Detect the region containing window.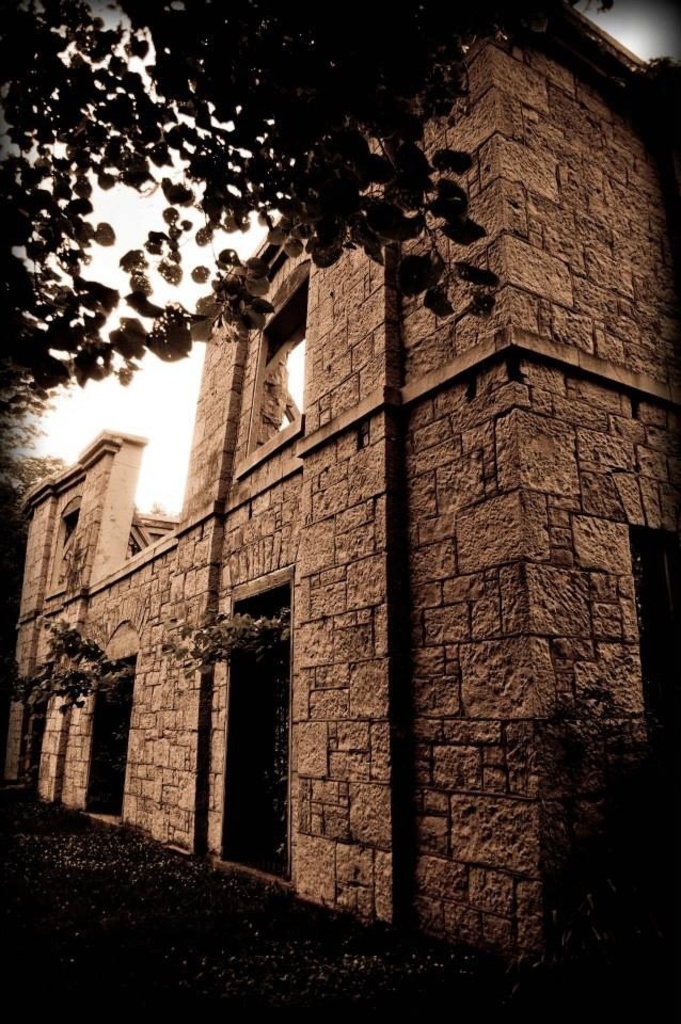
x1=239, y1=269, x2=314, y2=477.
